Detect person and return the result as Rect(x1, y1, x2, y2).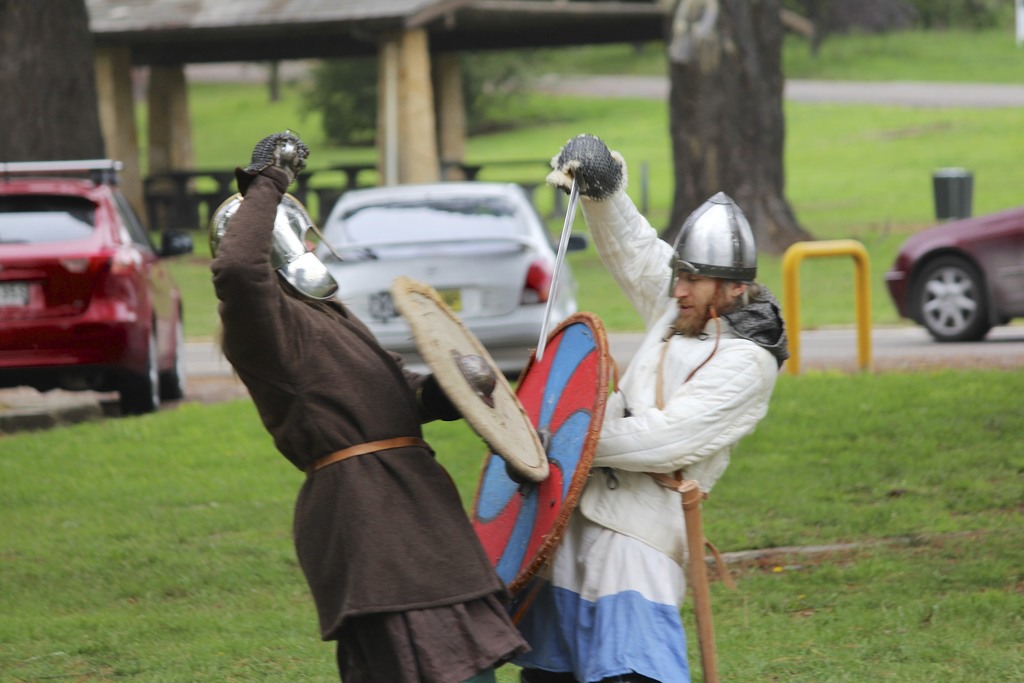
Rect(510, 139, 795, 682).
